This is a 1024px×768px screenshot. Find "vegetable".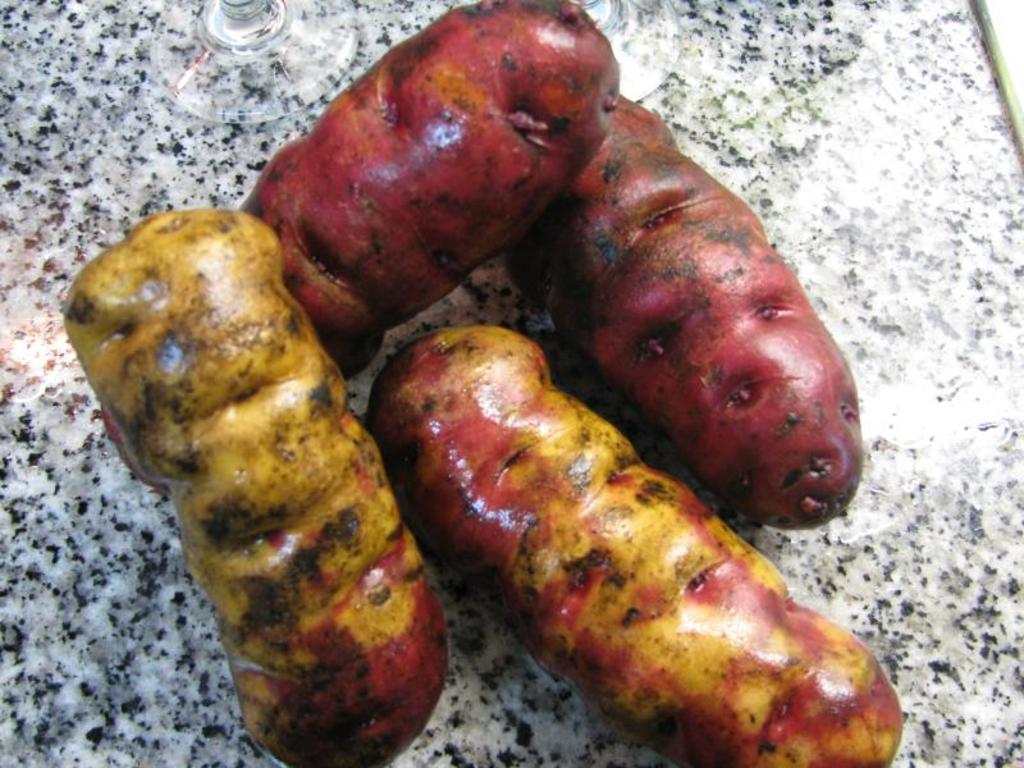
Bounding box: (left=369, top=323, right=899, bottom=767).
